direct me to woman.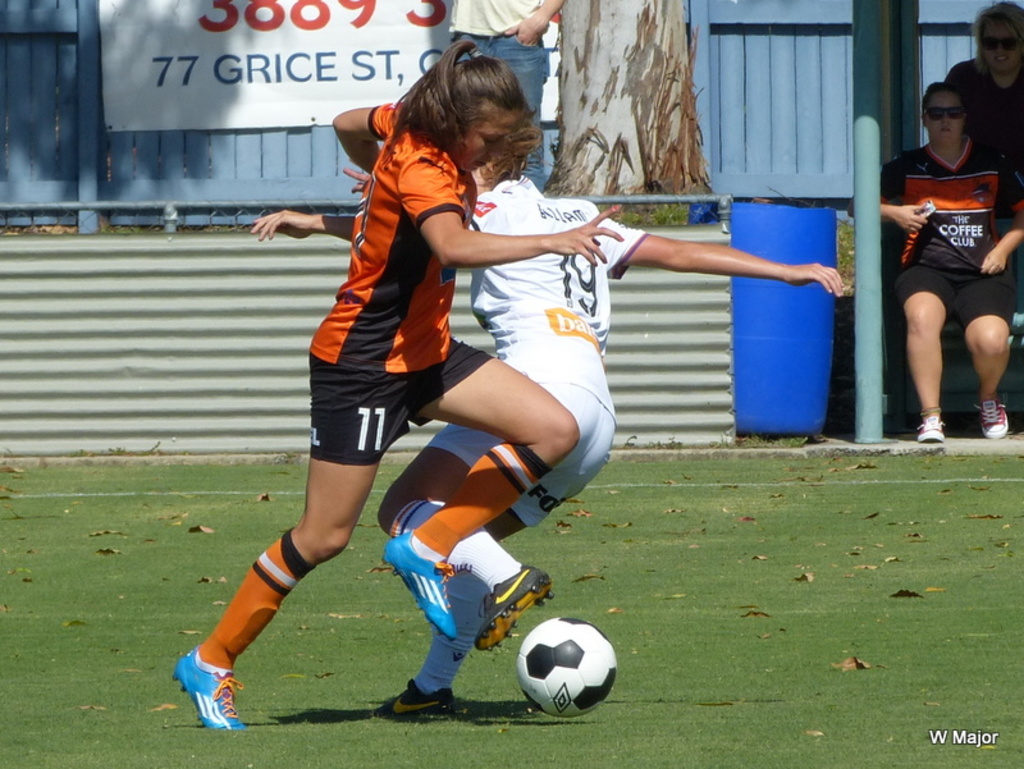
Direction: (255, 110, 847, 723).
